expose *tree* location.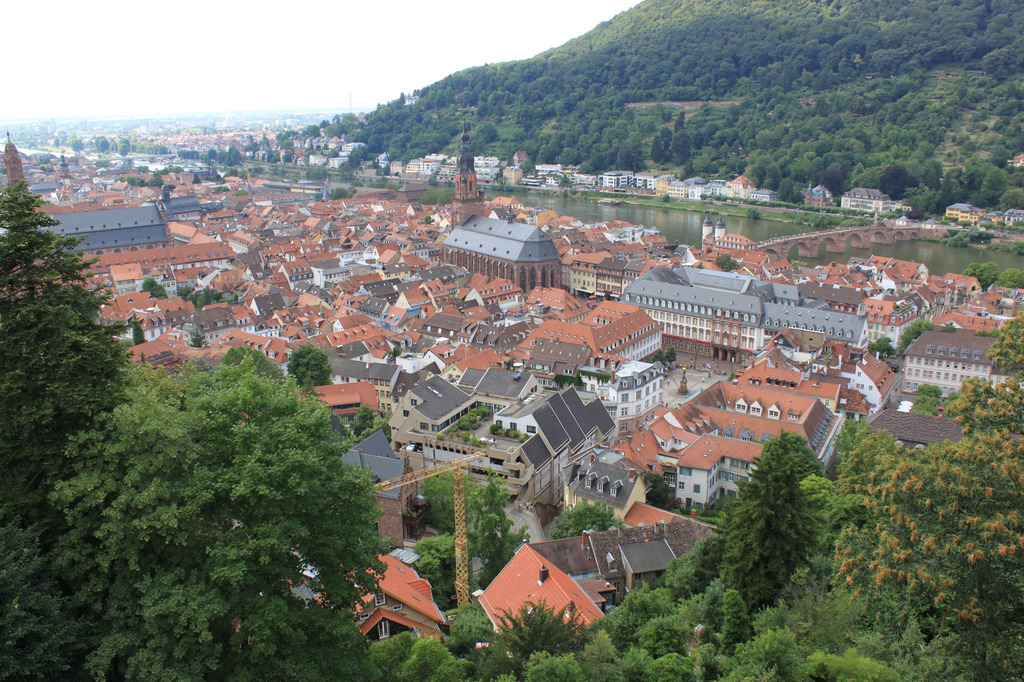
Exposed at x1=539, y1=501, x2=616, y2=537.
